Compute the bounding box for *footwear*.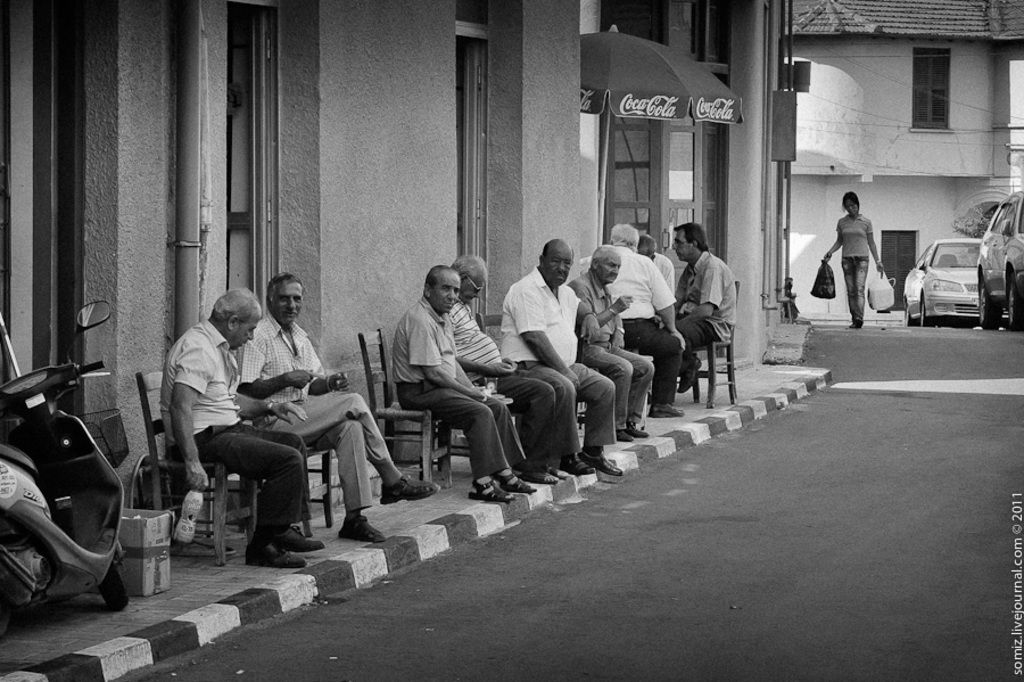
bbox=(341, 513, 386, 544).
